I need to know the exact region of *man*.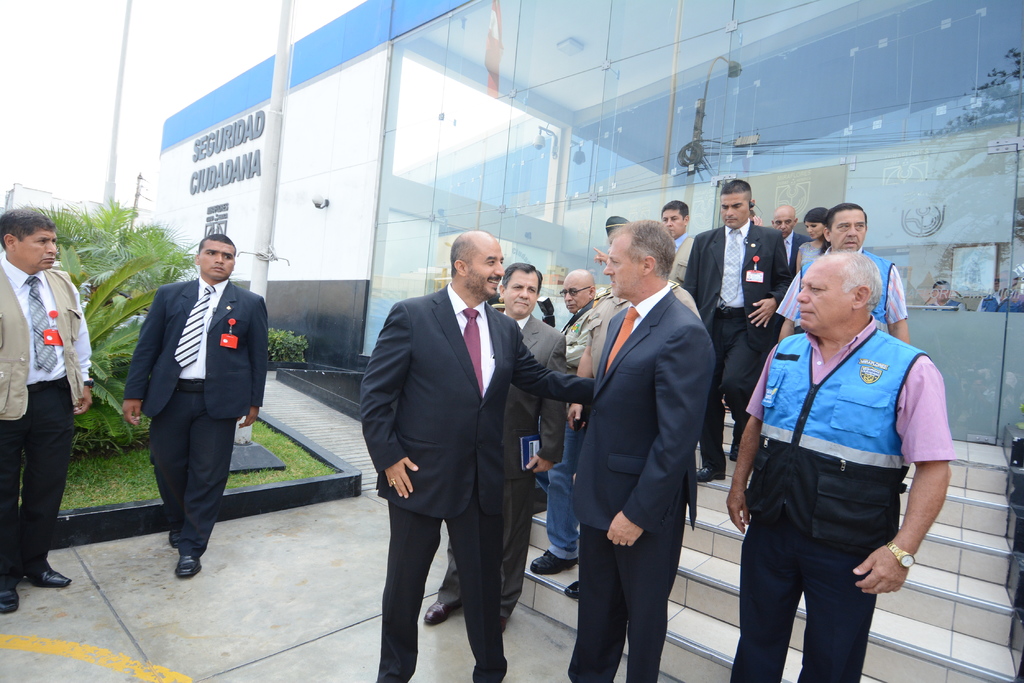
Region: 977 269 1023 312.
